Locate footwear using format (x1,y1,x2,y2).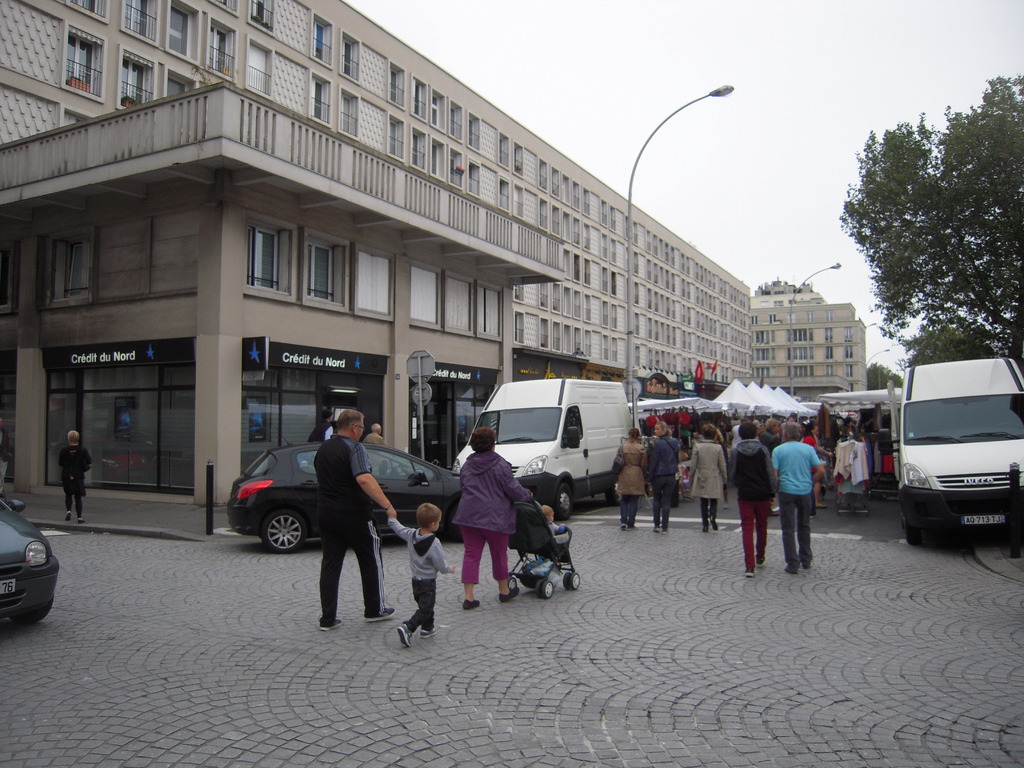
(77,521,85,525).
